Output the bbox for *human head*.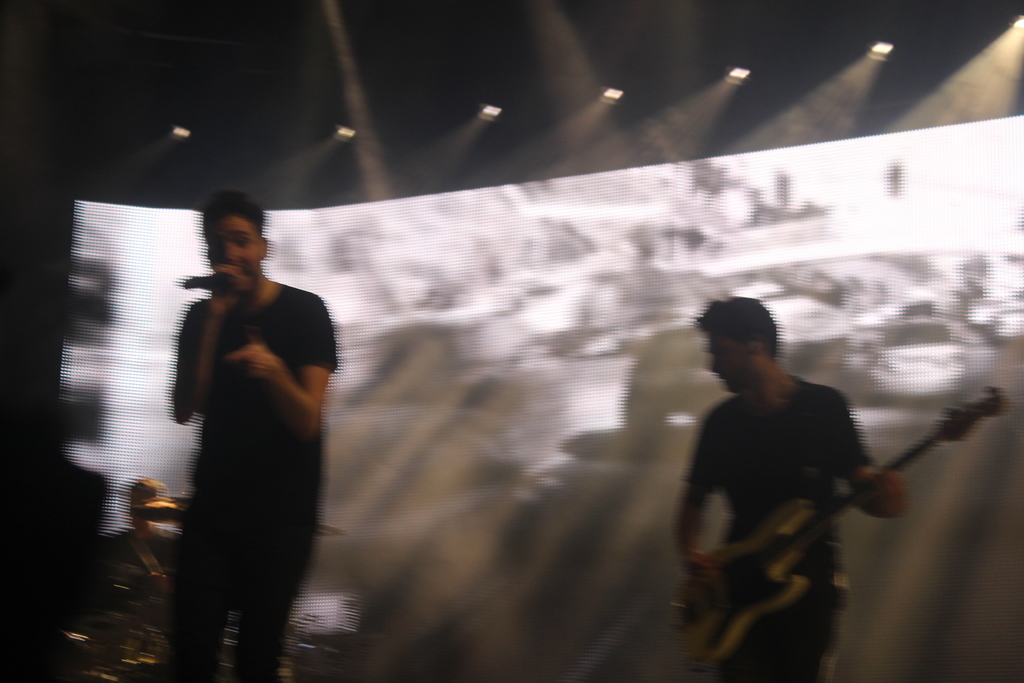
{"left": 706, "top": 299, "right": 782, "bottom": 393}.
